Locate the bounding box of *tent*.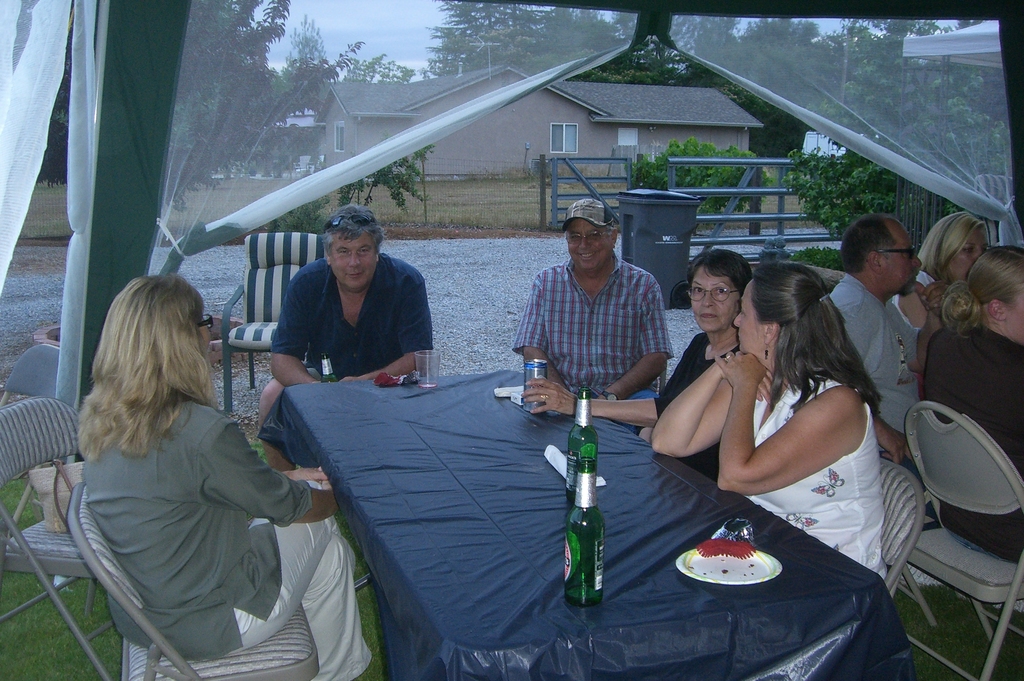
Bounding box: <region>0, 0, 1023, 485</region>.
